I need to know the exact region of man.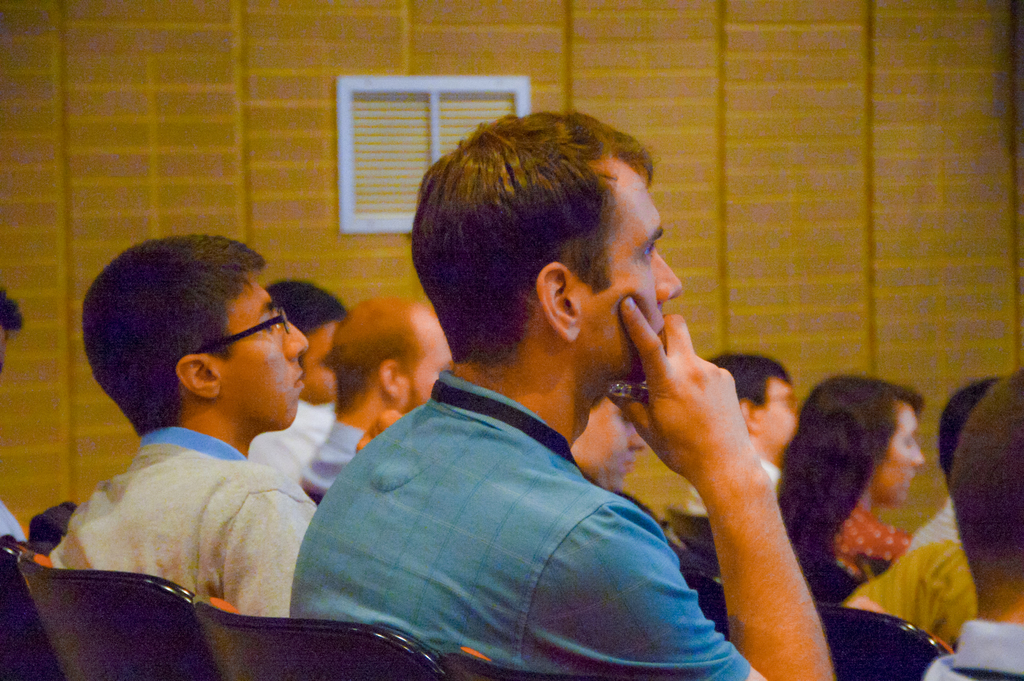
Region: (x1=906, y1=504, x2=963, y2=551).
